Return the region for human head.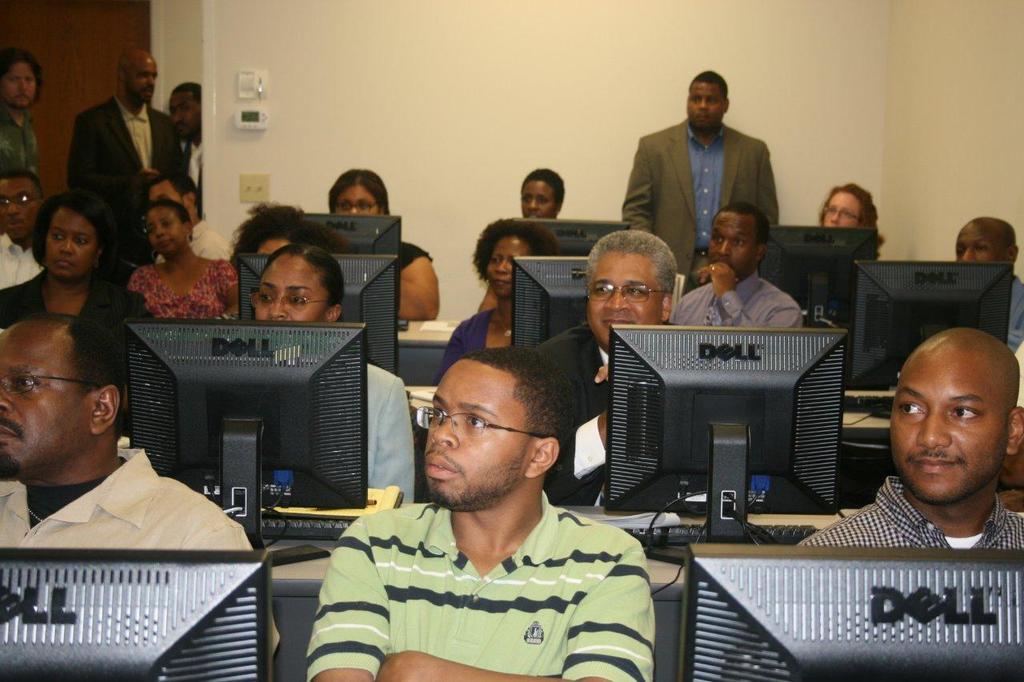
select_region(247, 202, 340, 257).
